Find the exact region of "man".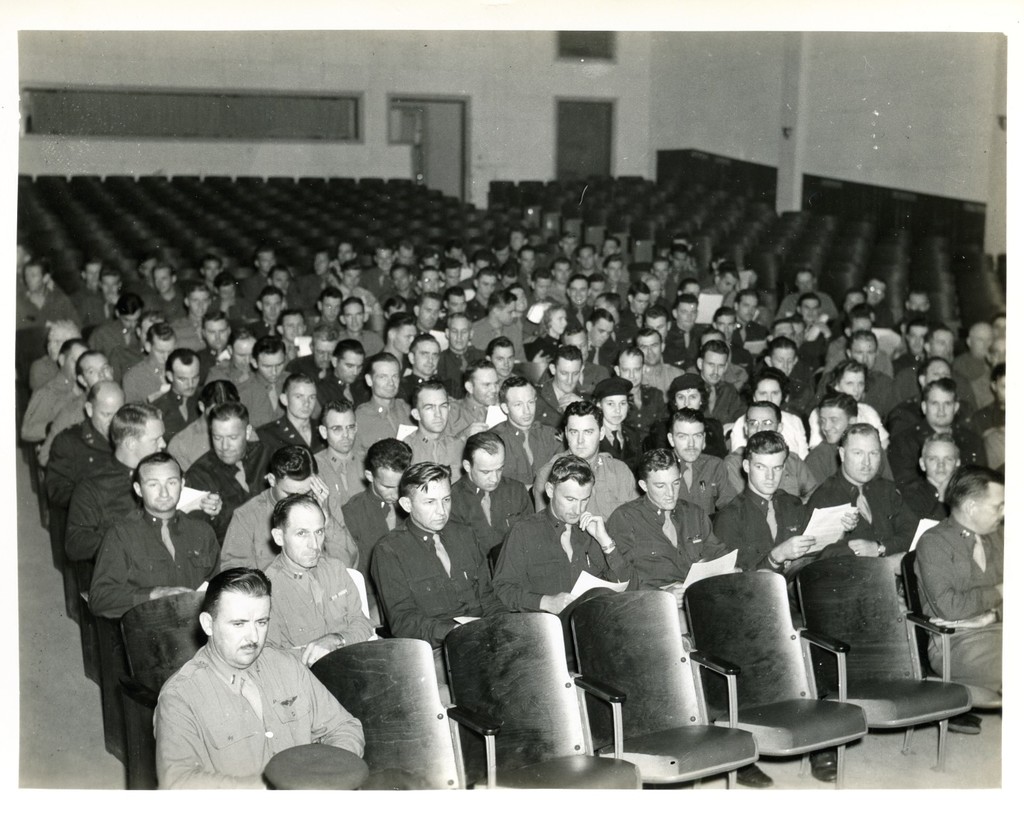
Exact region: 616:347:662:425.
